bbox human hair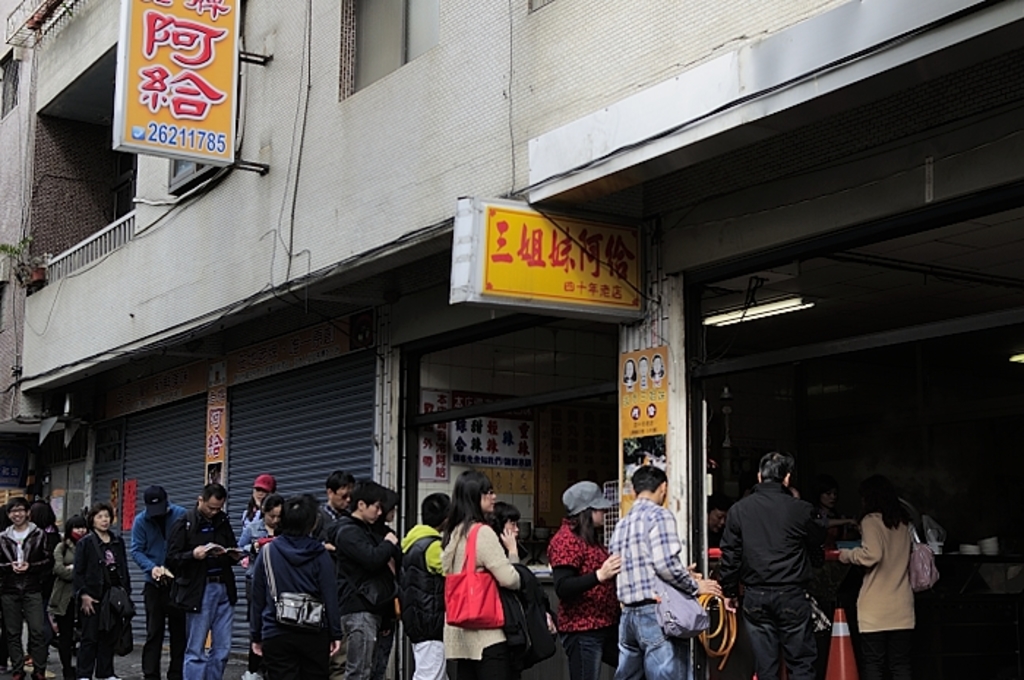
x1=629 y1=464 x2=667 y2=506
